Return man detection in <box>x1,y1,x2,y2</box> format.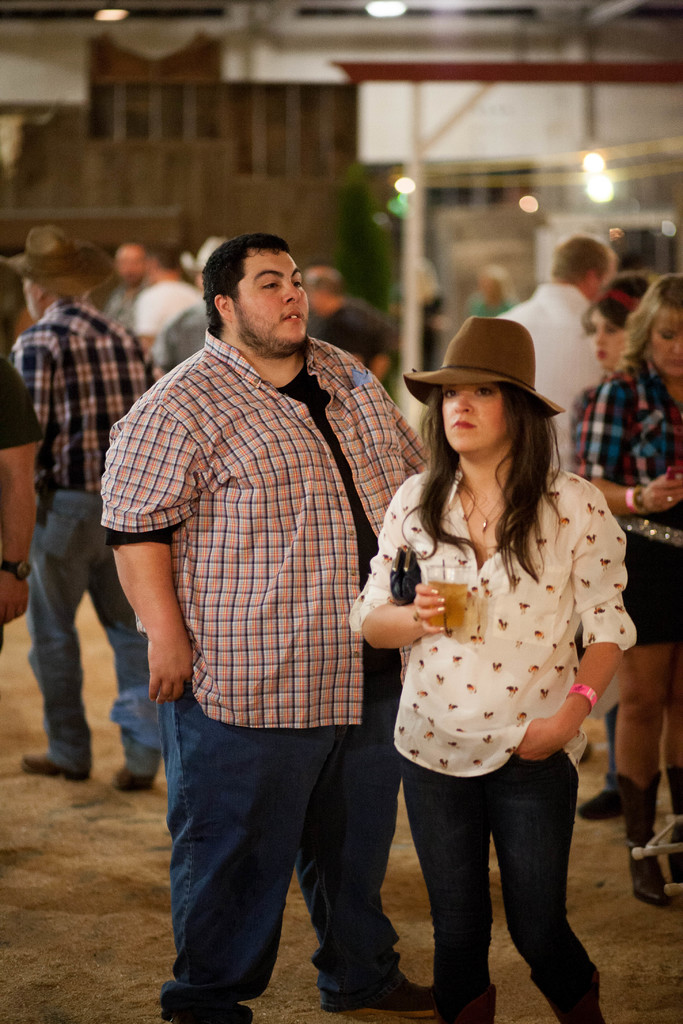
<box>310,245,396,378</box>.
